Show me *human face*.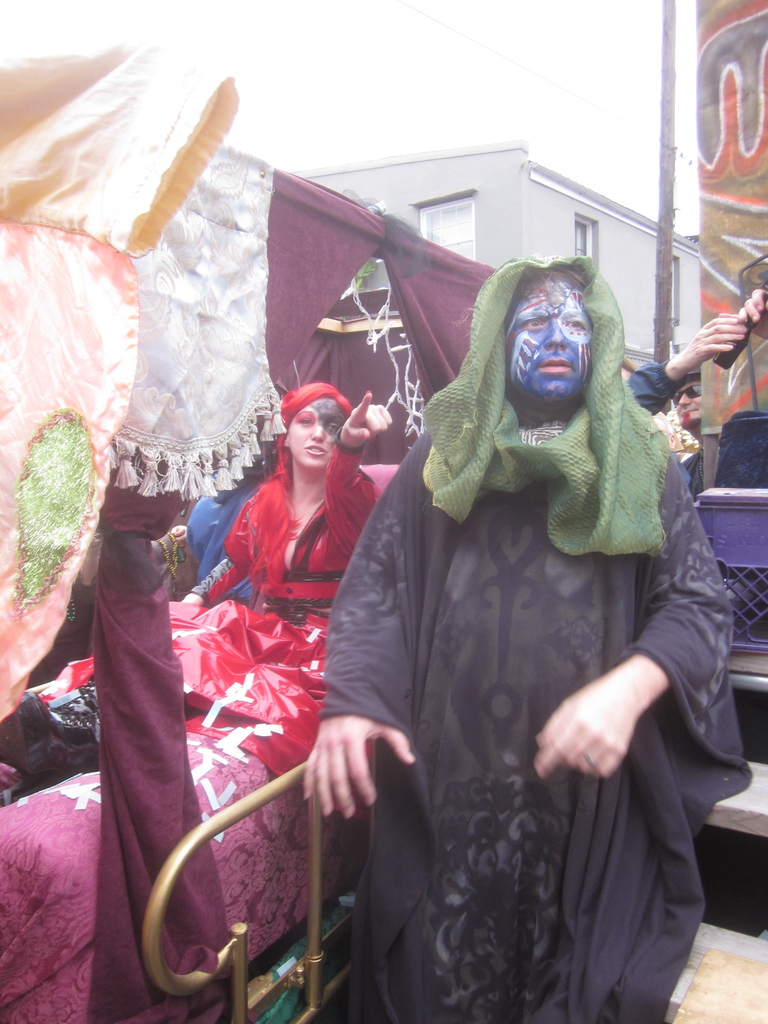
*human face* is here: box(506, 278, 586, 396).
